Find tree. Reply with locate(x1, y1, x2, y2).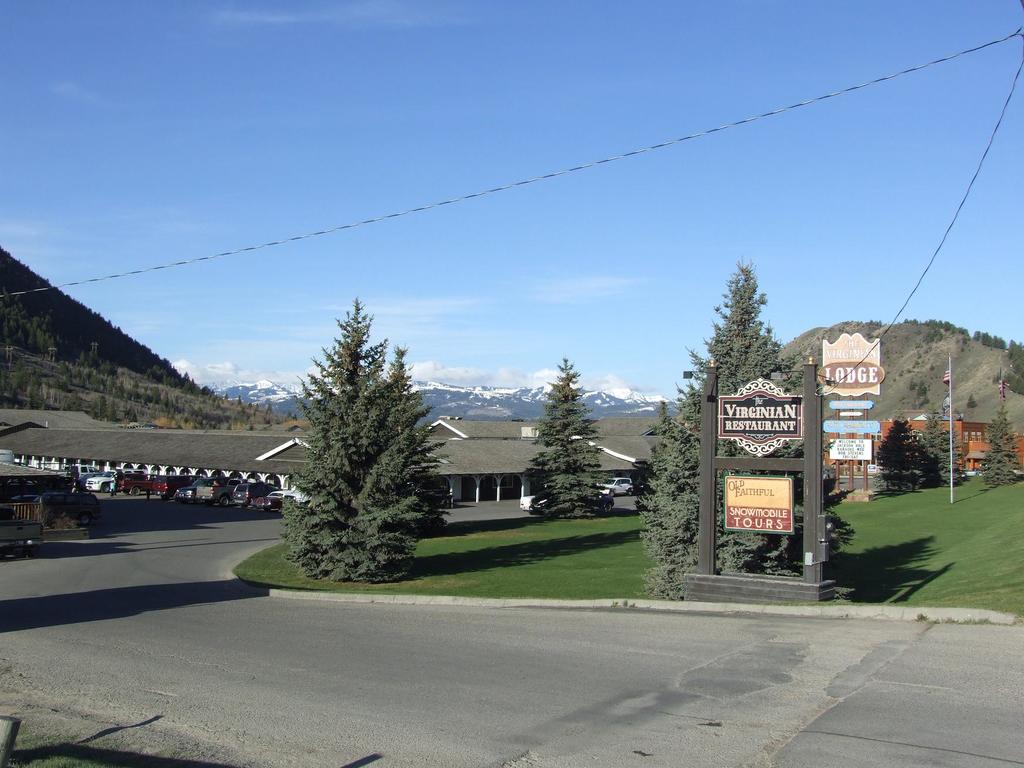
locate(525, 351, 616, 545).
